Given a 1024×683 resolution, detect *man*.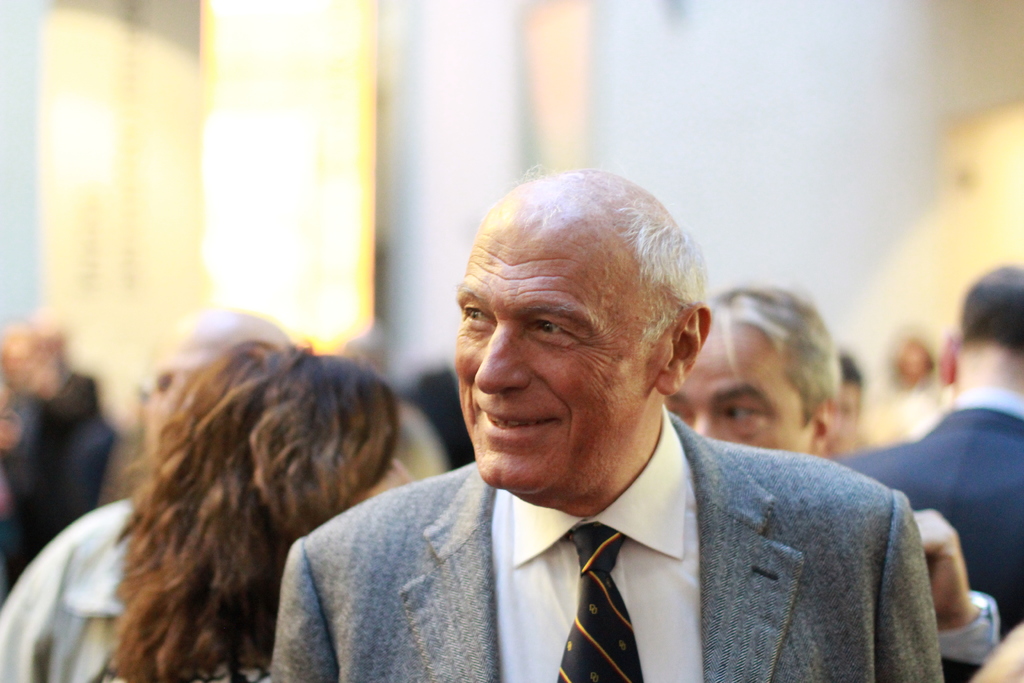
255/172/962/676.
